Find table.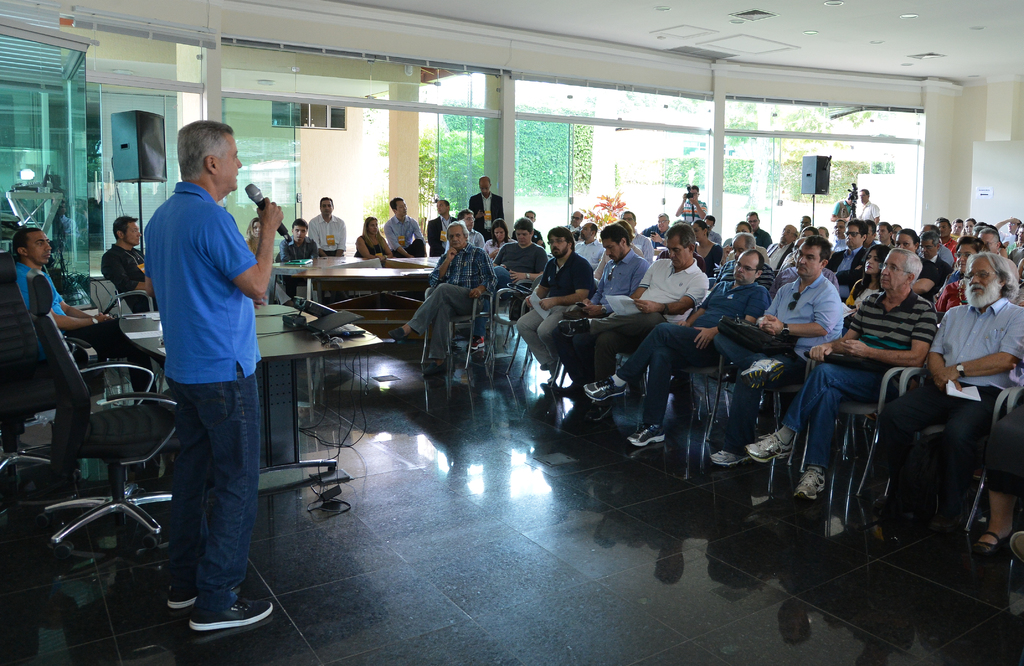
bbox=(273, 249, 442, 299).
